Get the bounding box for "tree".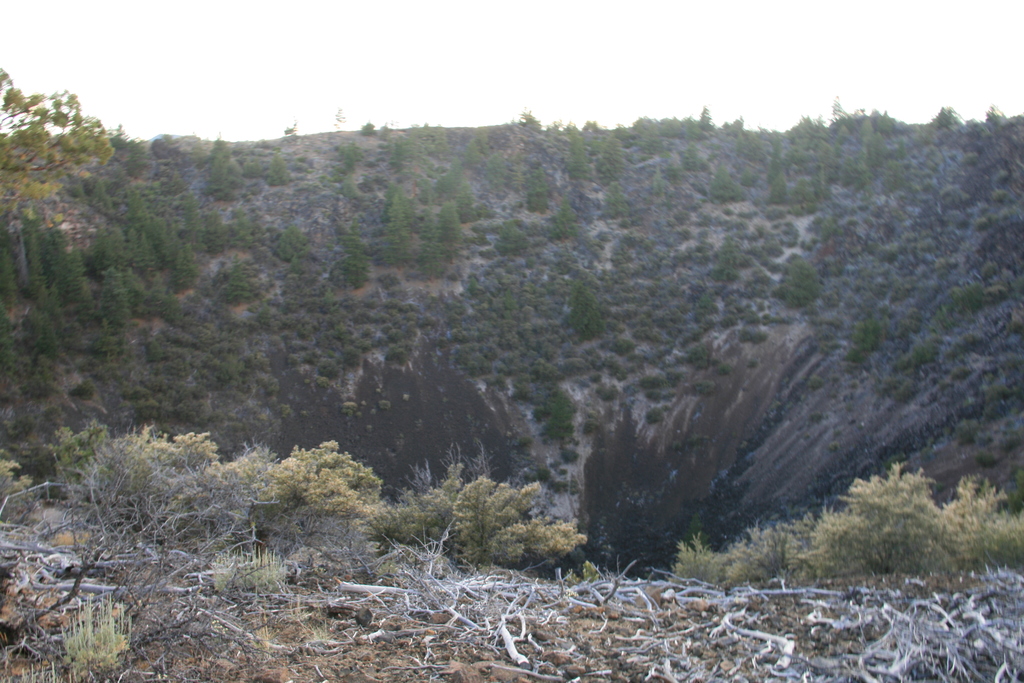
<region>0, 311, 31, 397</region>.
